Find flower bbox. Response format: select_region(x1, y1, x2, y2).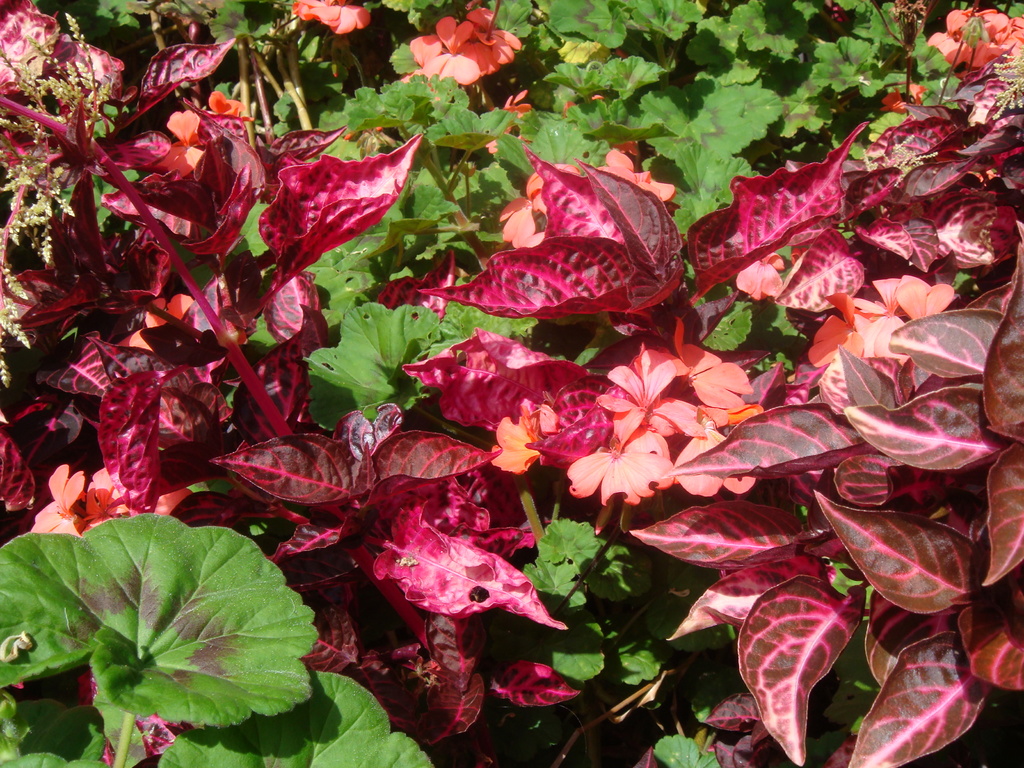
select_region(28, 463, 84, 537).
